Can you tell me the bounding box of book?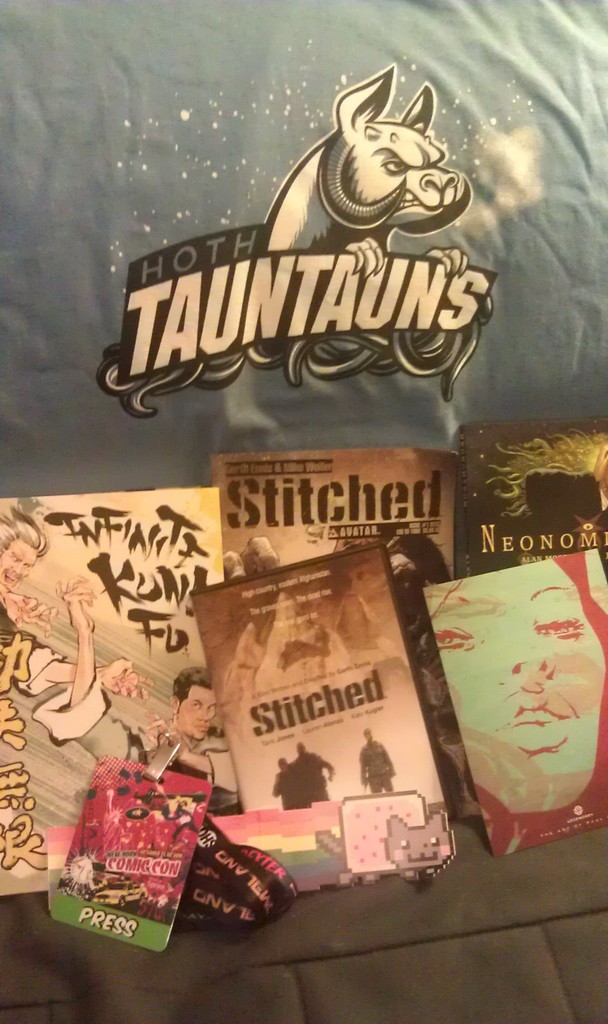
{"left": 418, "top": 548, "right": 607, "bottom": 860}.
